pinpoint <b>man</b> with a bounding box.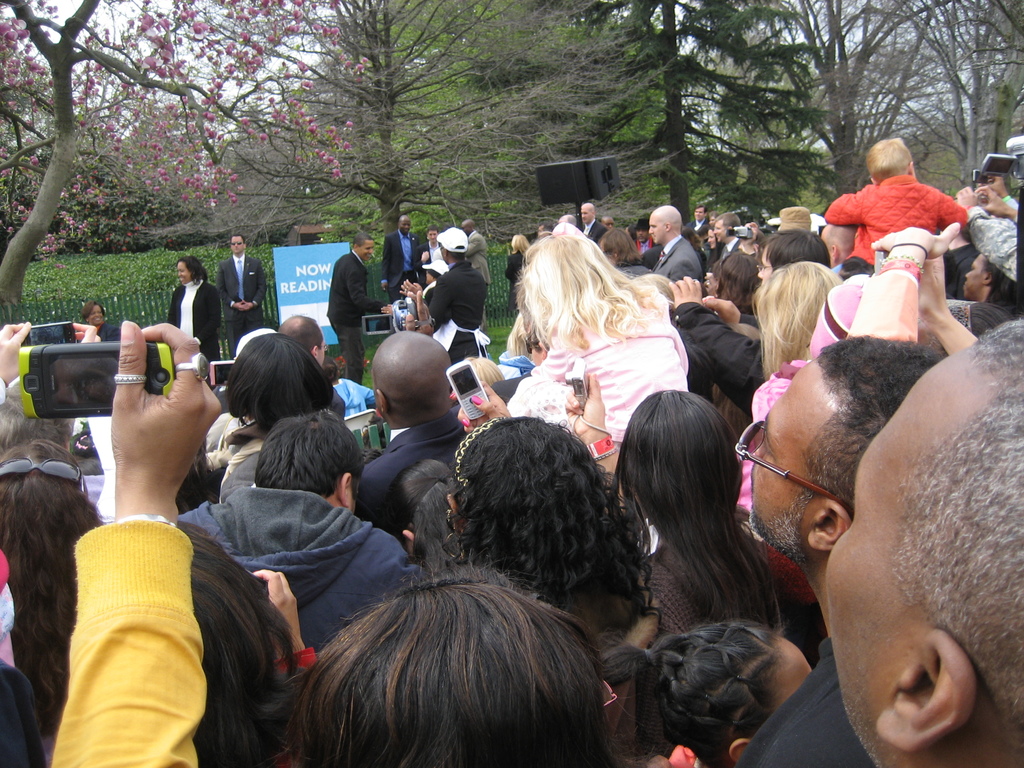
580, 202, 607, 243.
